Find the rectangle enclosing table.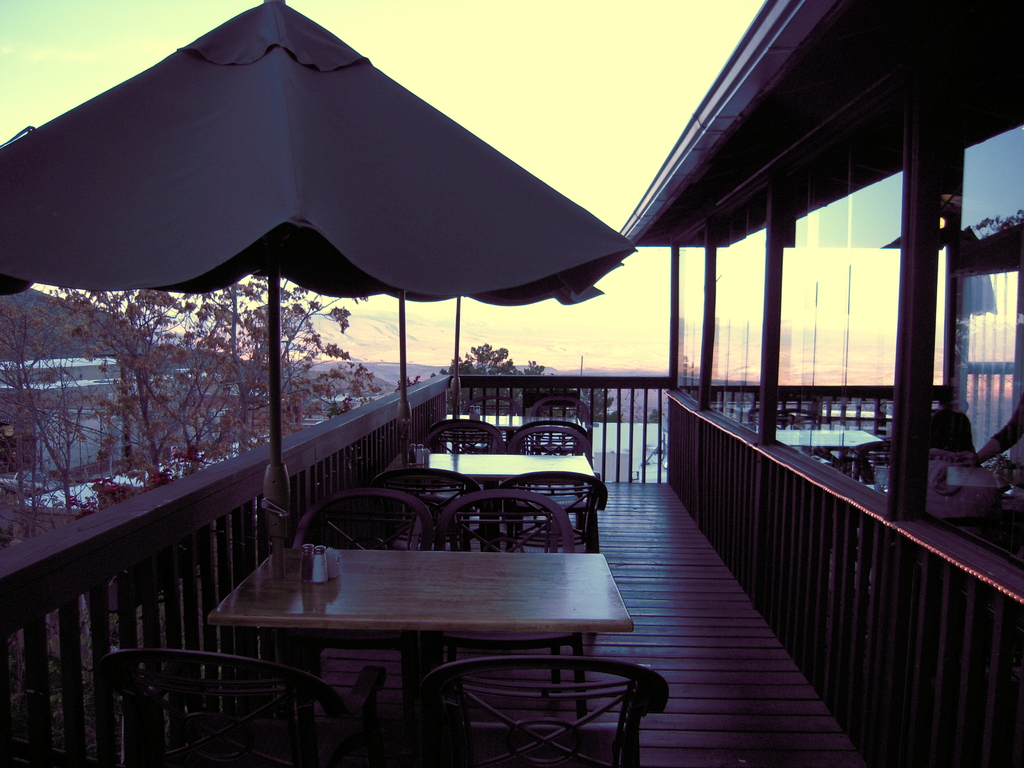
region(212, 547, 632, 767).
